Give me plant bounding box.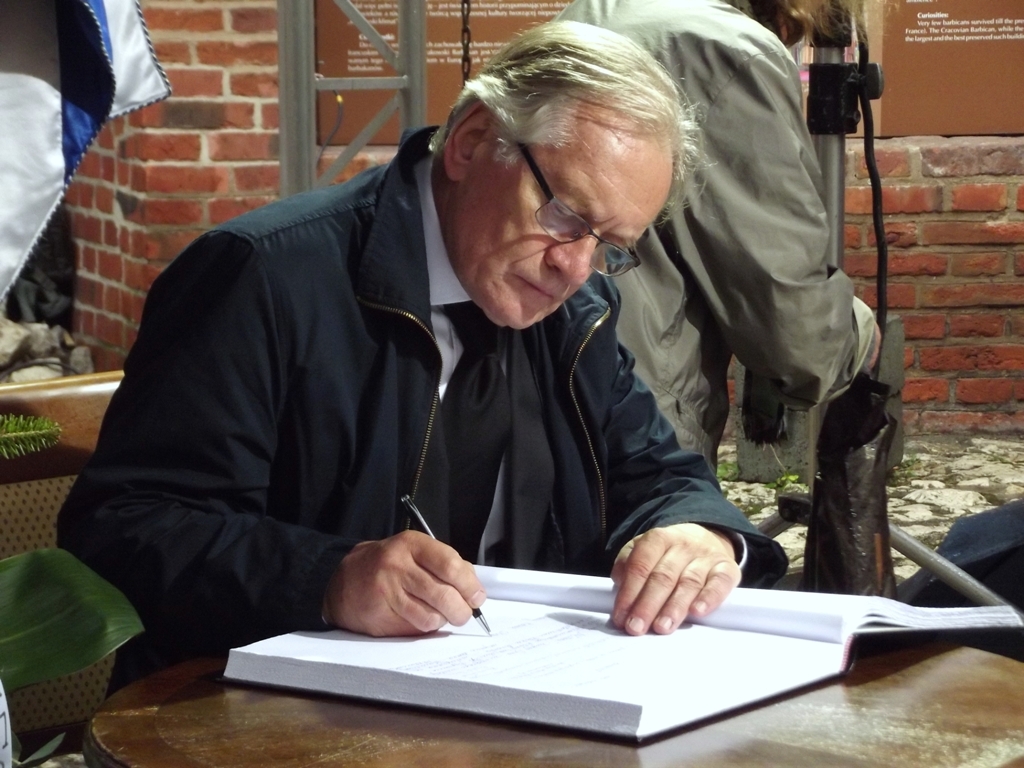
pyautogui.locateOnScreen(693, 454, 743, 486).
